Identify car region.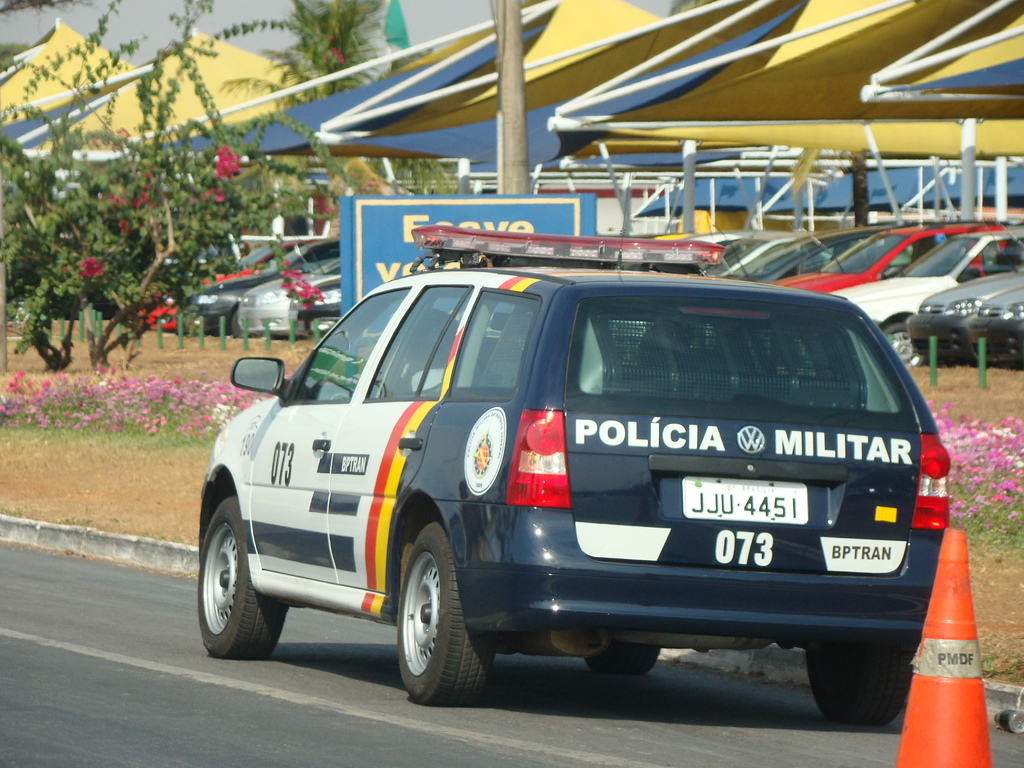
Region: {"x1": 197, "y1": 220, "x2": 951, "y2": 733}.
